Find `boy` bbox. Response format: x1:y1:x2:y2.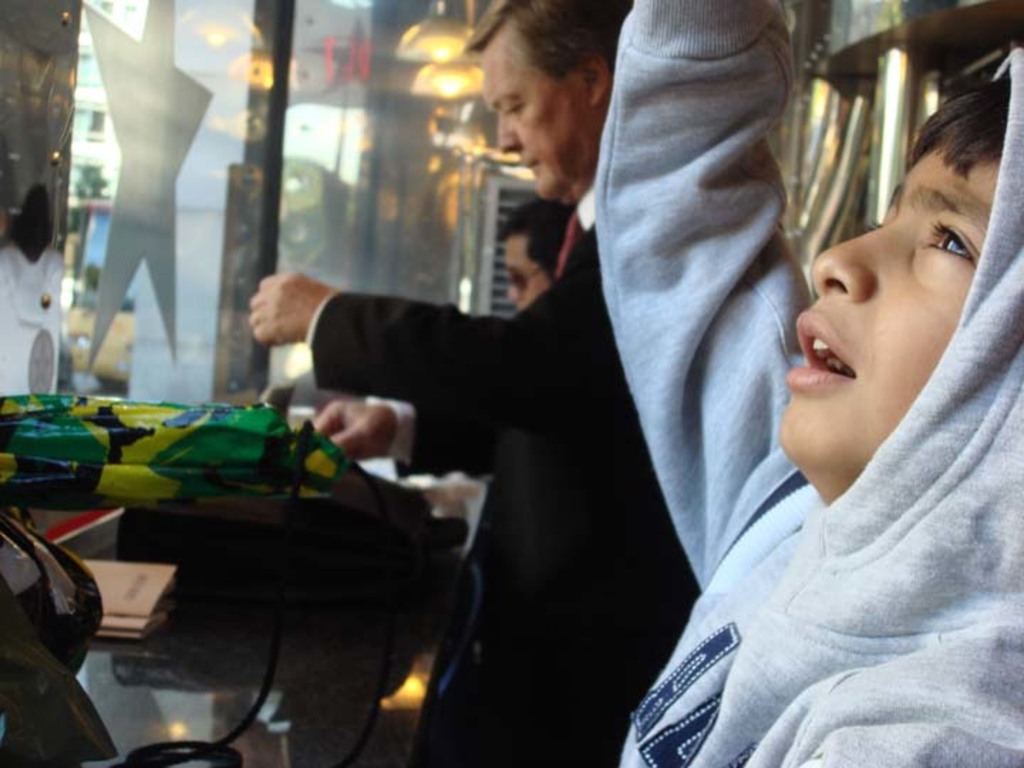
587:0:1023:767.
